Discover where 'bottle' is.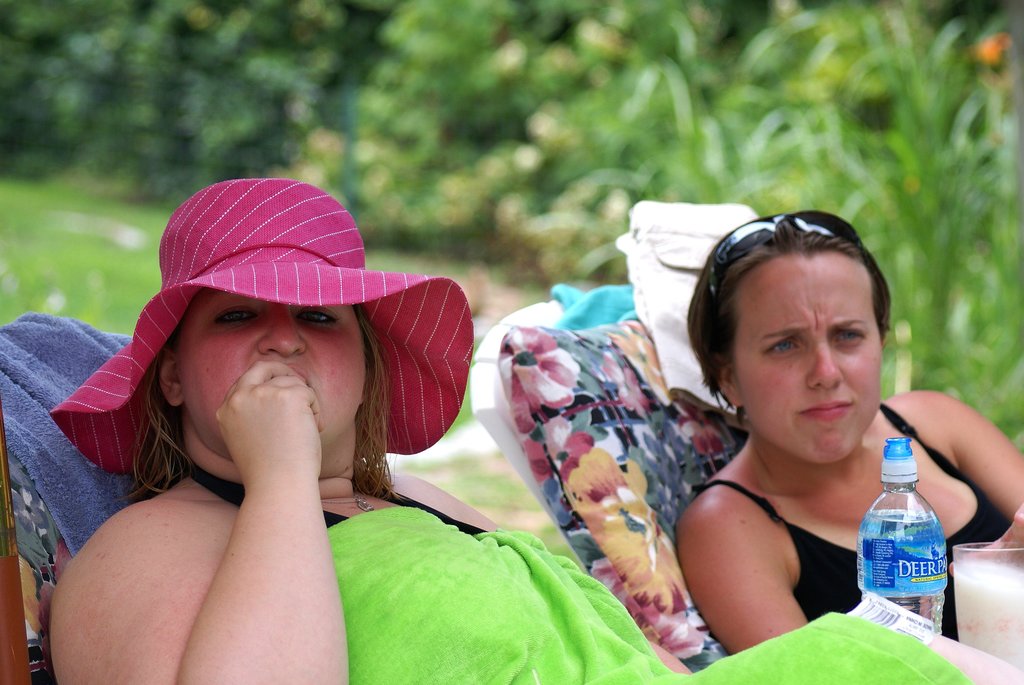
Discovered at (left=861, top=437, right=951, bottom=636).
